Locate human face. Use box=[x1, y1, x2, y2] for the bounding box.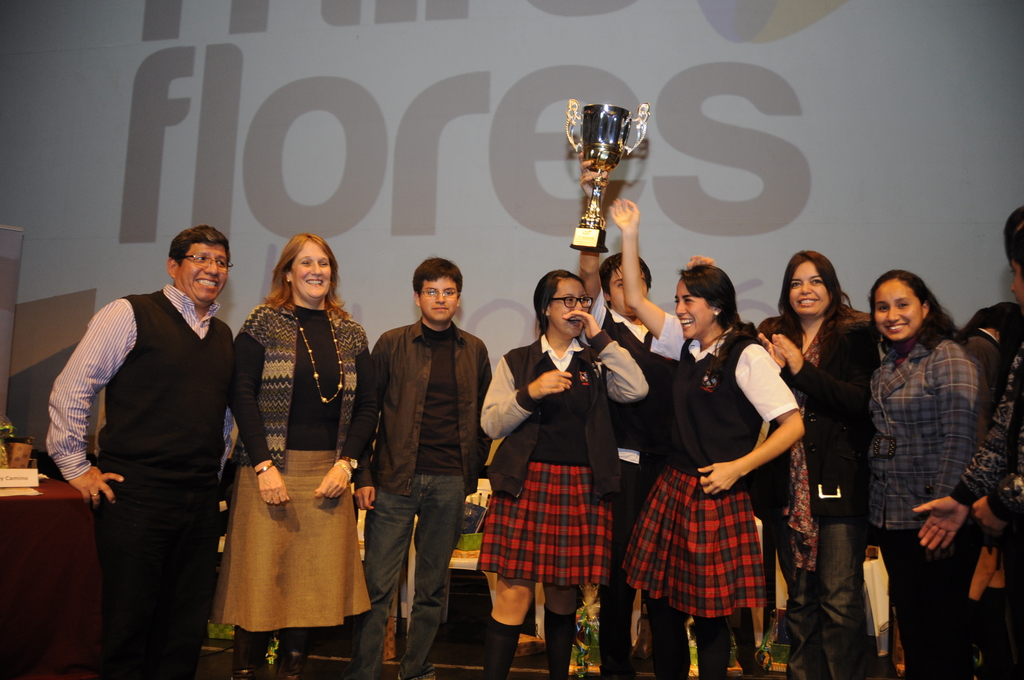
box=[671, 276, 710, 343].
